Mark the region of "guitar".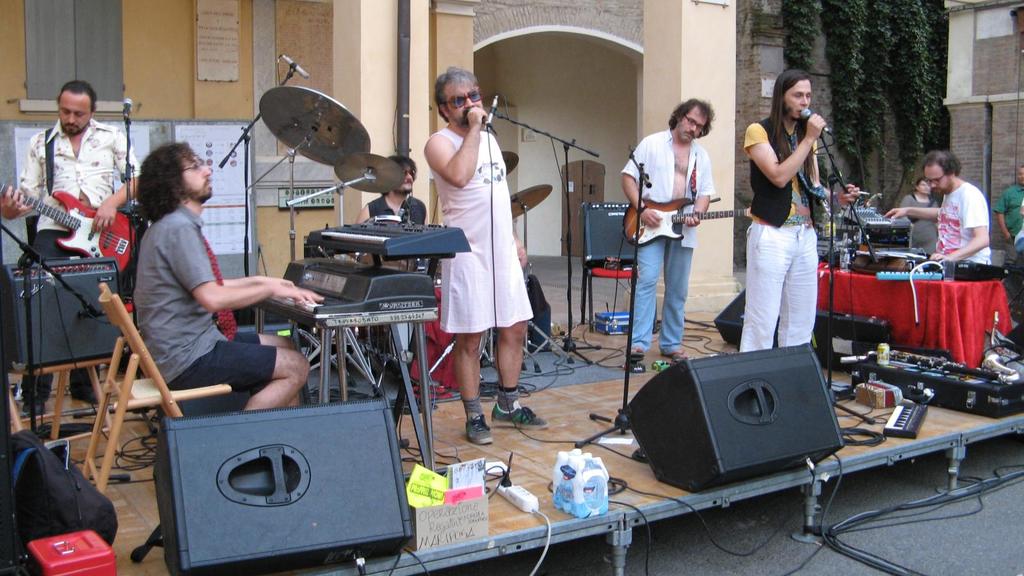
Region: (left=12, top=167, right=126, bottom=278).
